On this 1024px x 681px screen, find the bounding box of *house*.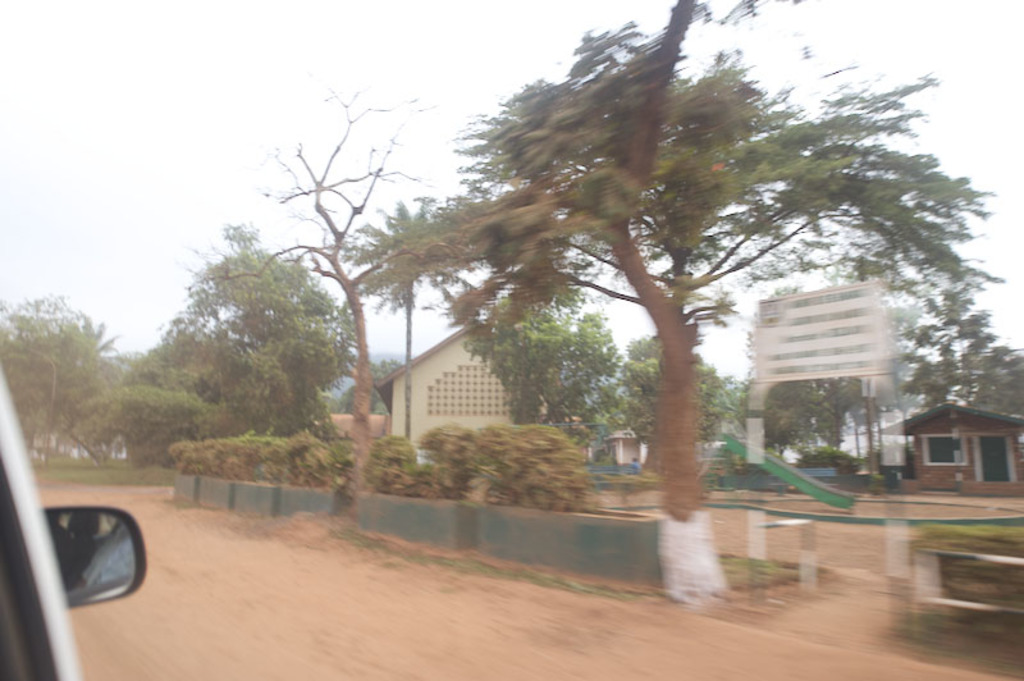
Bounding box: 896:394:1018:498.
